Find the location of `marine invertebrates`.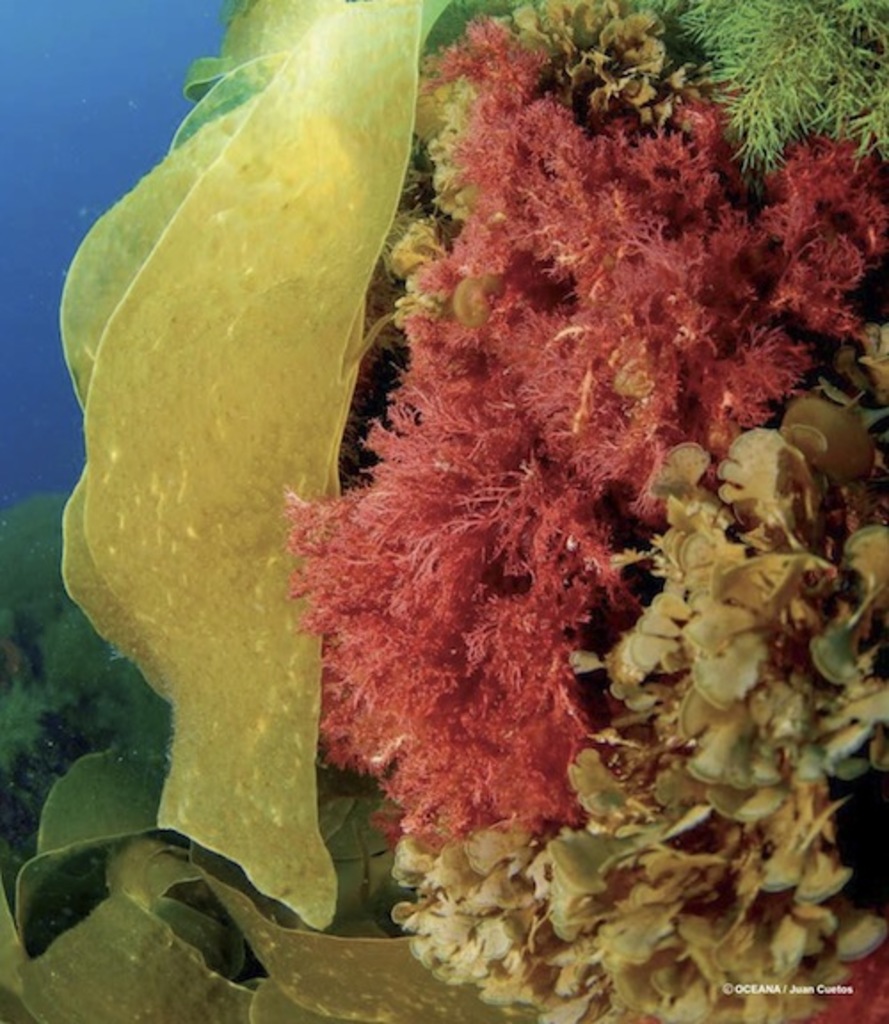
Location: 5 0 462 948.
